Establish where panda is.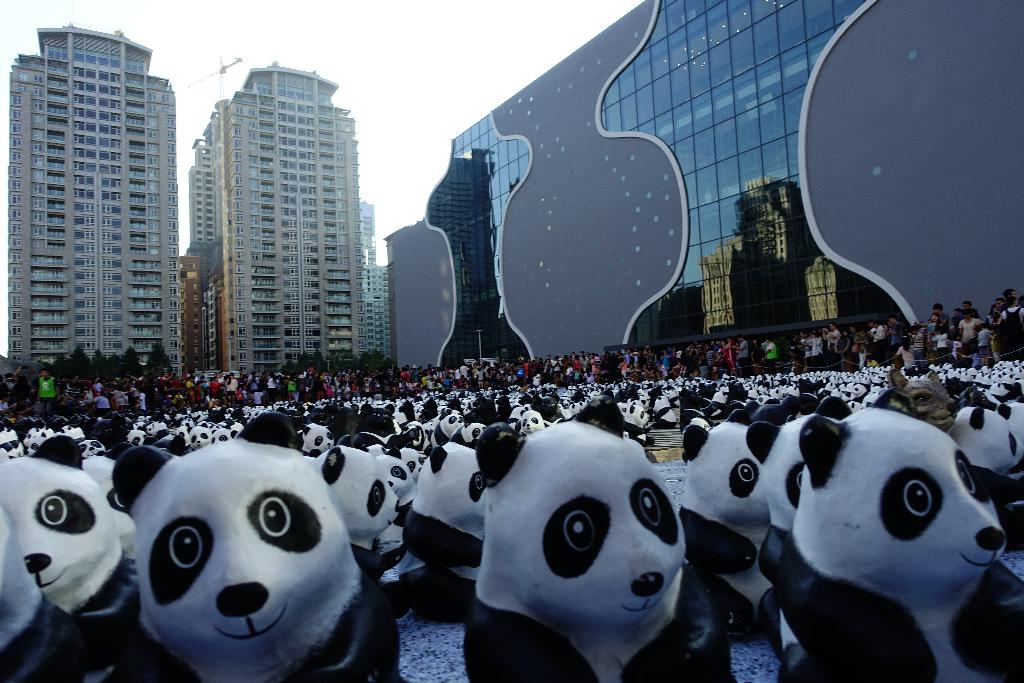
Established at left=460, top=397, right=735, bottom=682.
